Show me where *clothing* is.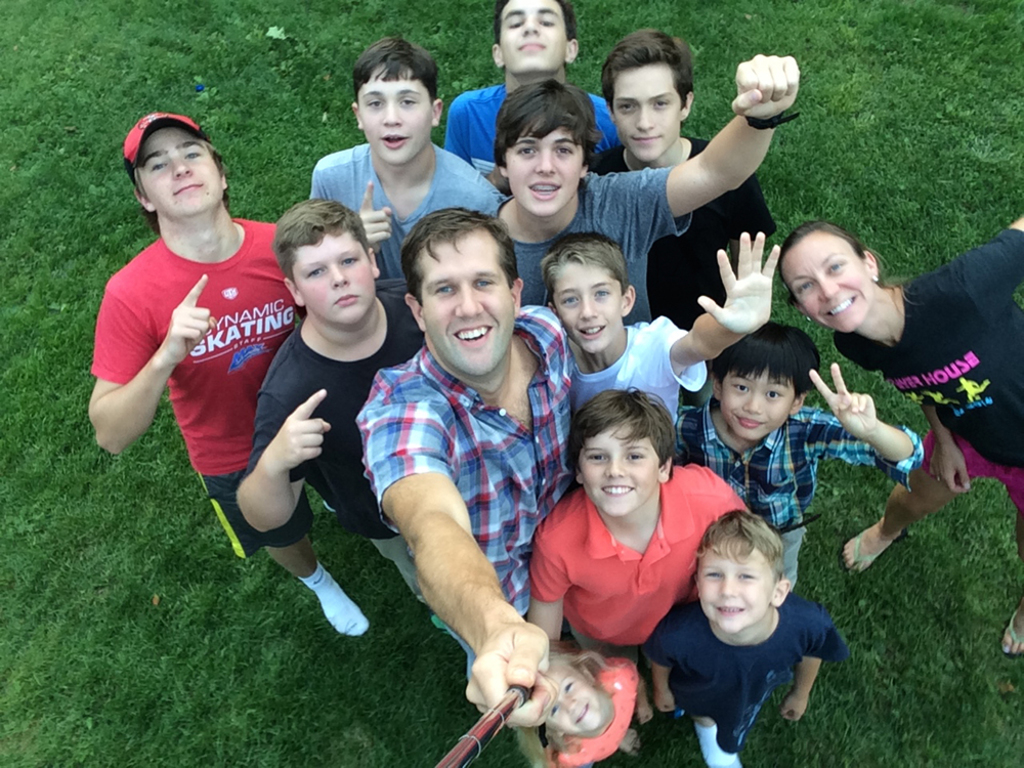
*clothing* is at detection(831, 221, 1023, 523).
